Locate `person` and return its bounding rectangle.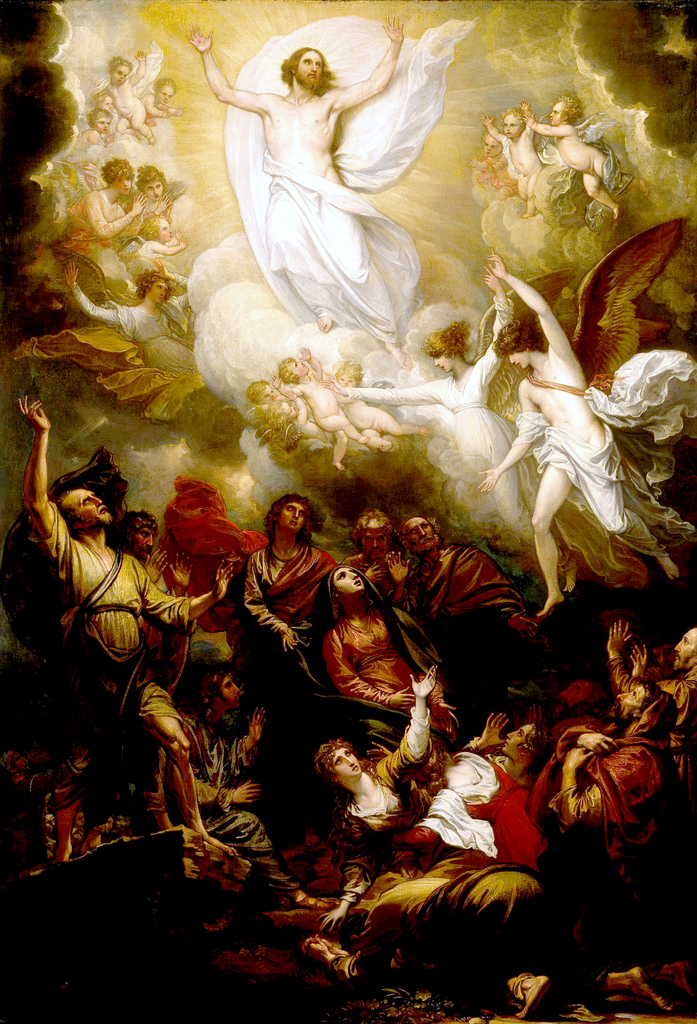
bbox(67, 161, 147, 246).
